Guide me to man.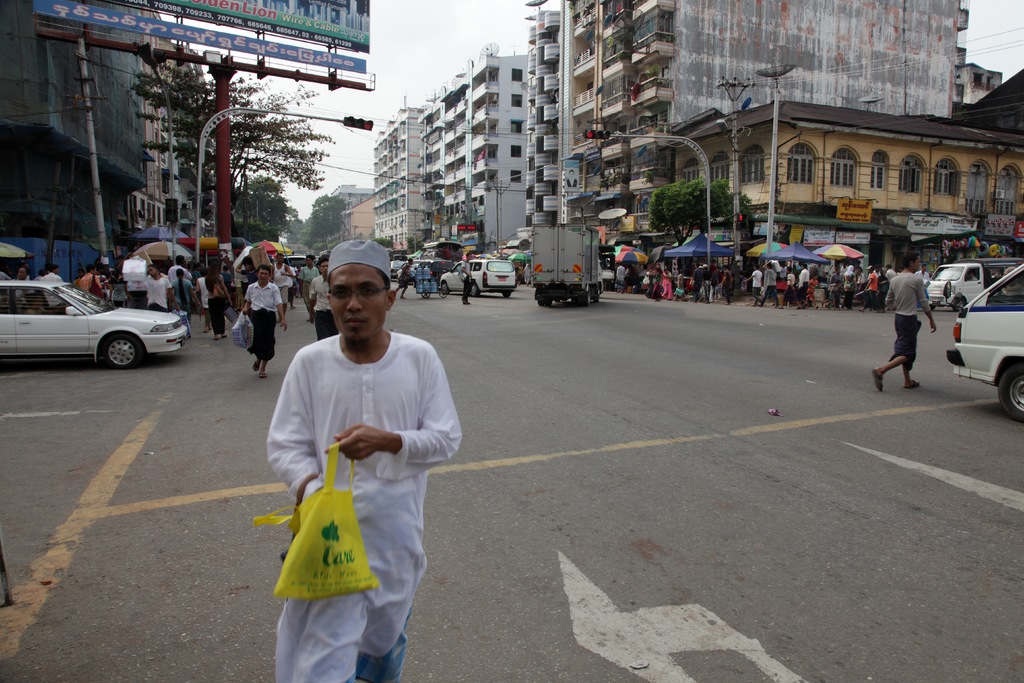
Guidance: rect(172, 266, 200, 337).
